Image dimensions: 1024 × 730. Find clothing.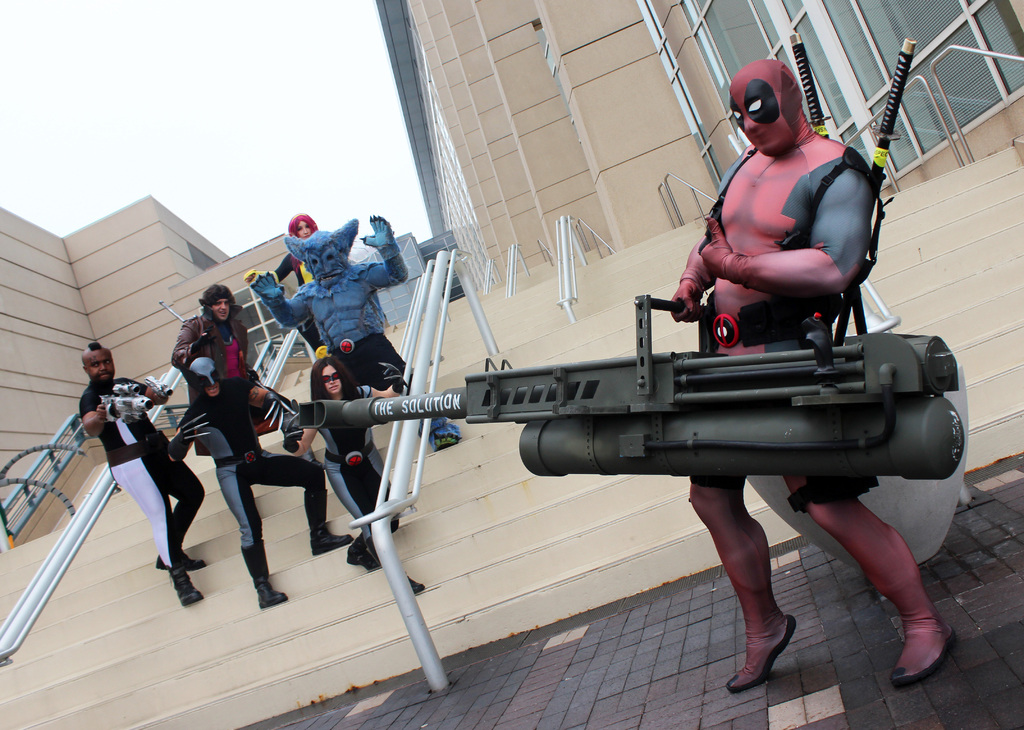
[251, 218, 460, 440].
